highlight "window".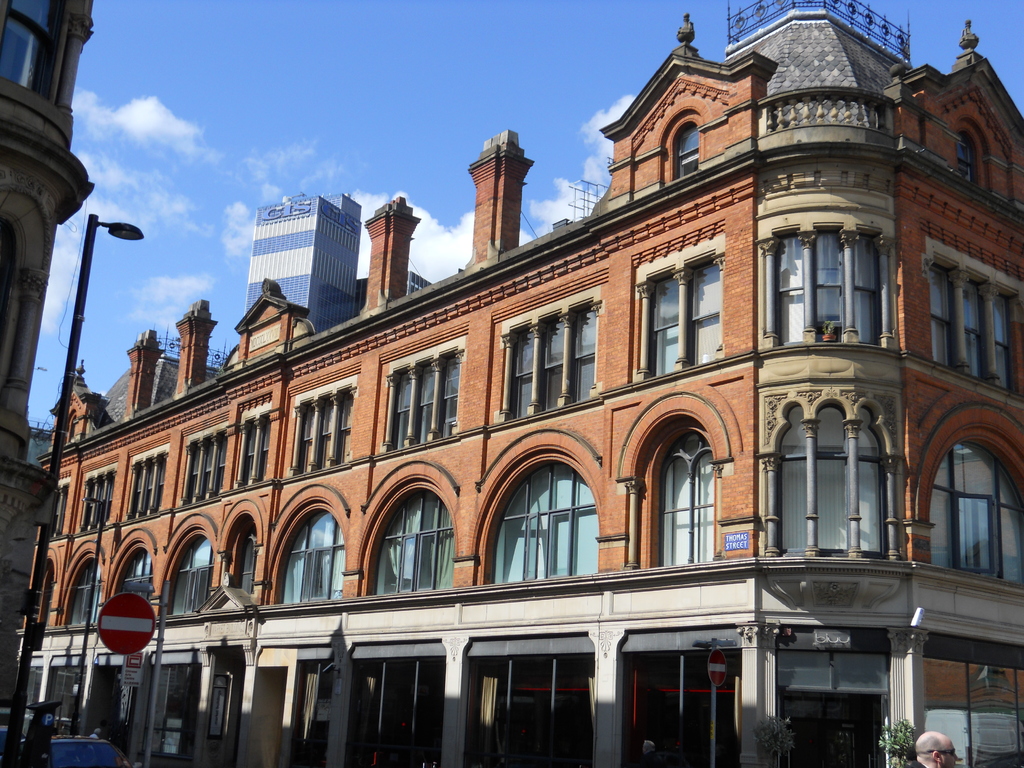
Highlighted region: [994, 294, 1010, 389].
